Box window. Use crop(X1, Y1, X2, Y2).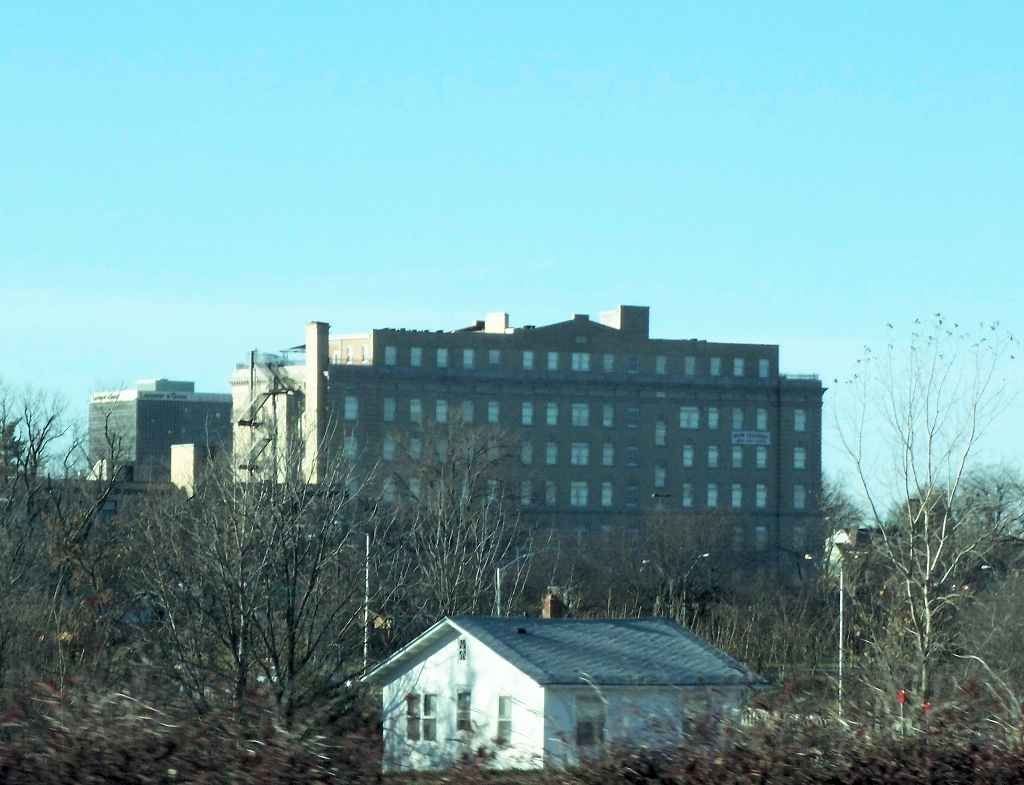
crop(682, 689, 711, 739).
